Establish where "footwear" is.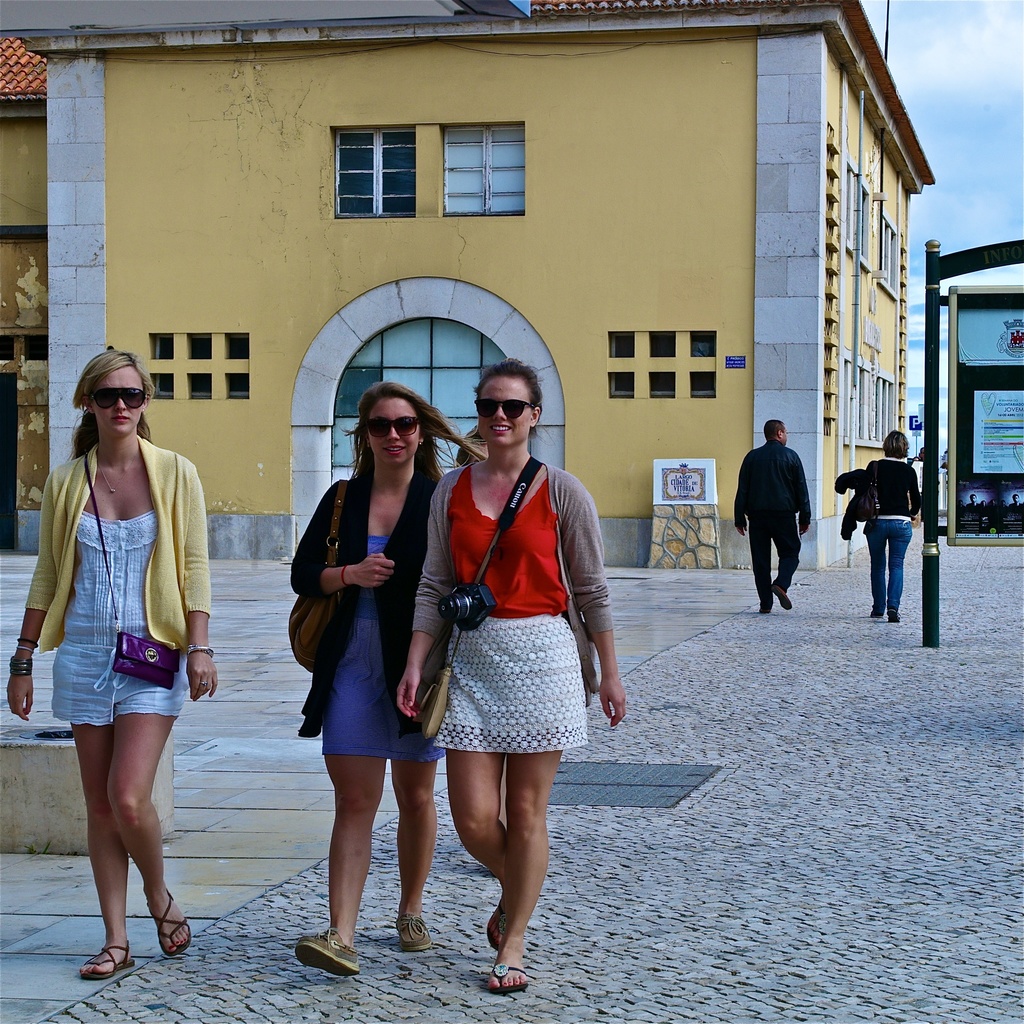
Established at 483:906:515:956.
